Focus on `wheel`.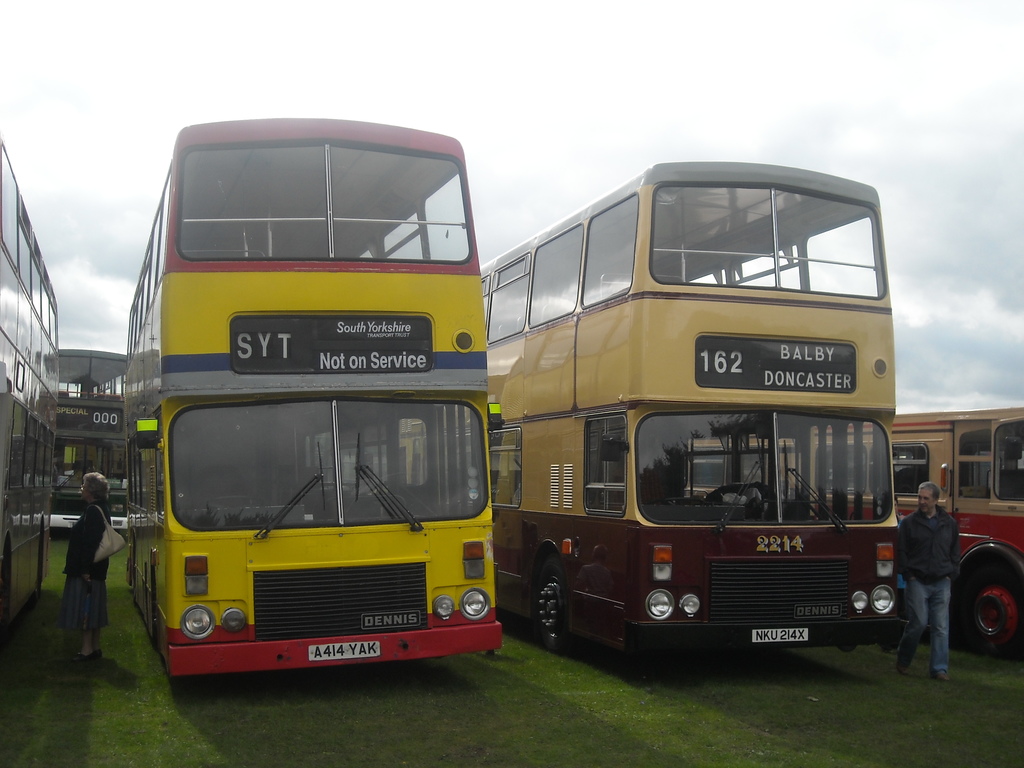
Focused at region(535, 552, 586, 652).
